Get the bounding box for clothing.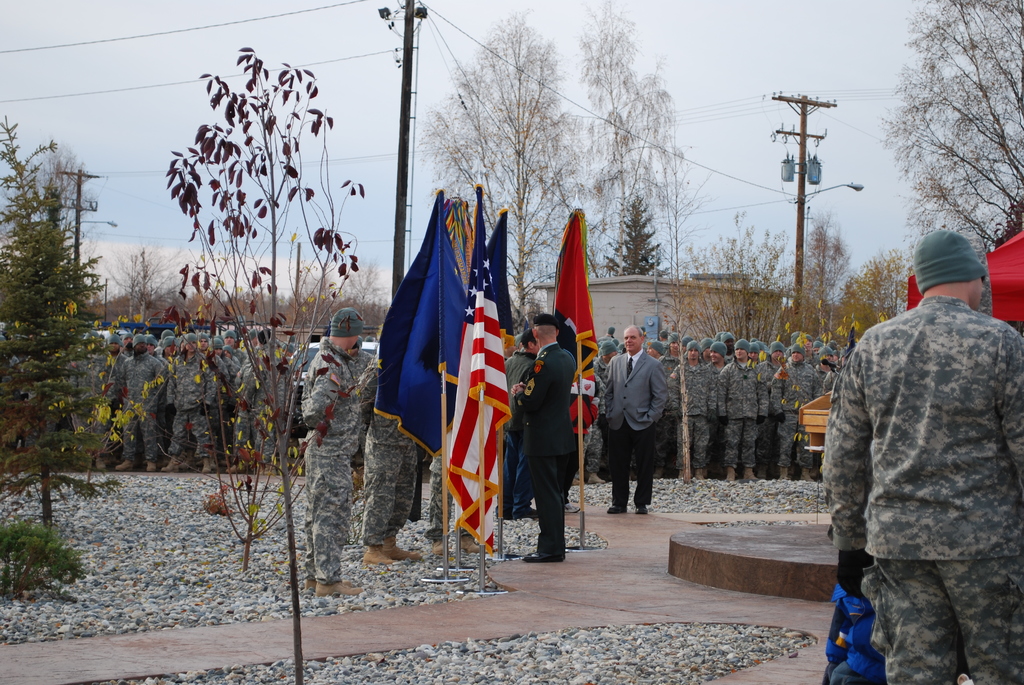
824:294:1023:684.
